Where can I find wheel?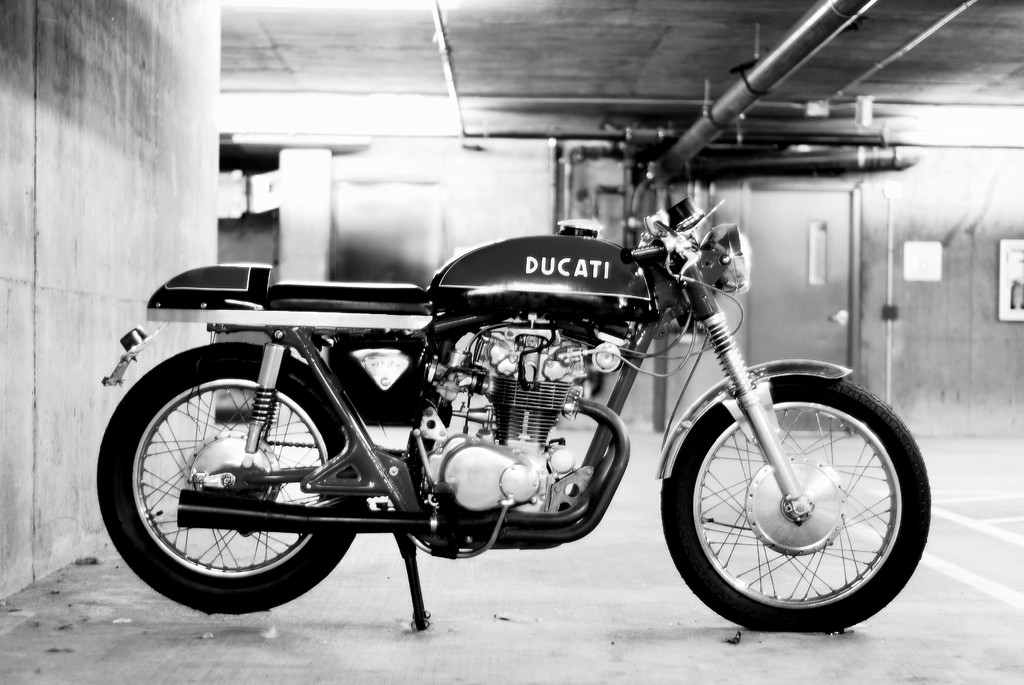
You can find it at l=664, t=382, r=927, b=623.
